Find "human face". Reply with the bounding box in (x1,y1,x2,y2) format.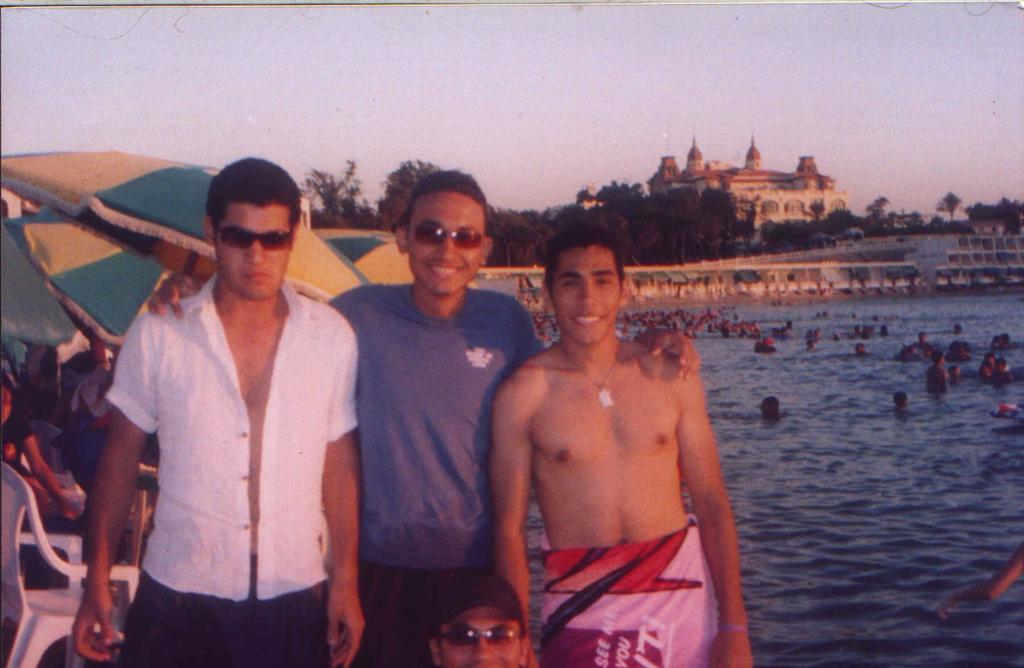
(407,192,486,294).
